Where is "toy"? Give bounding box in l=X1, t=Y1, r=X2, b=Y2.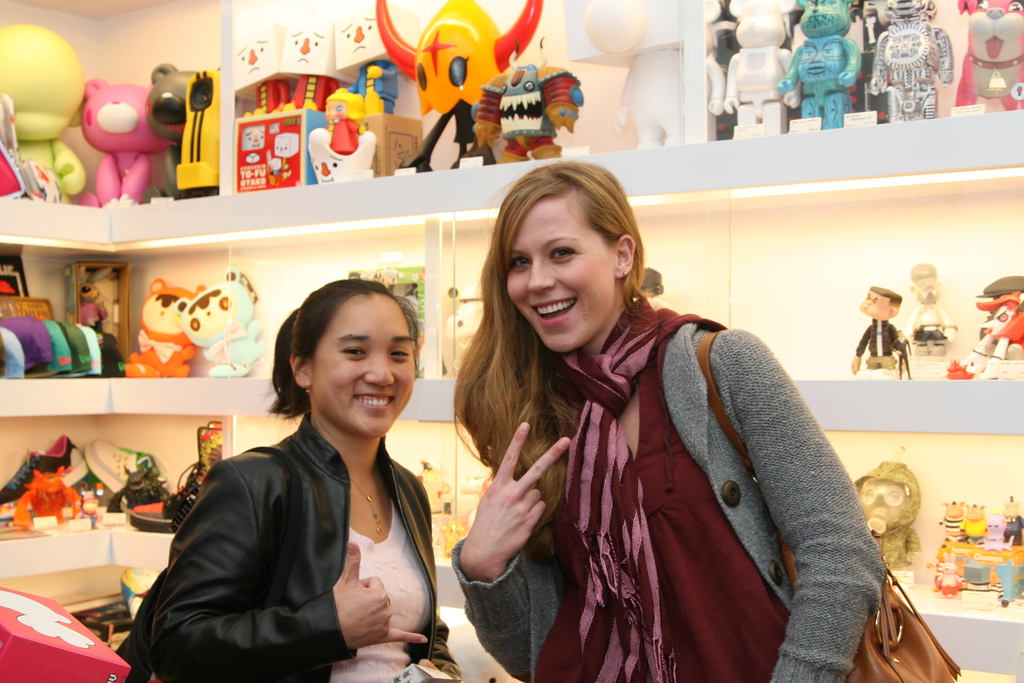
l=104, t=458, r=171, b=516.
